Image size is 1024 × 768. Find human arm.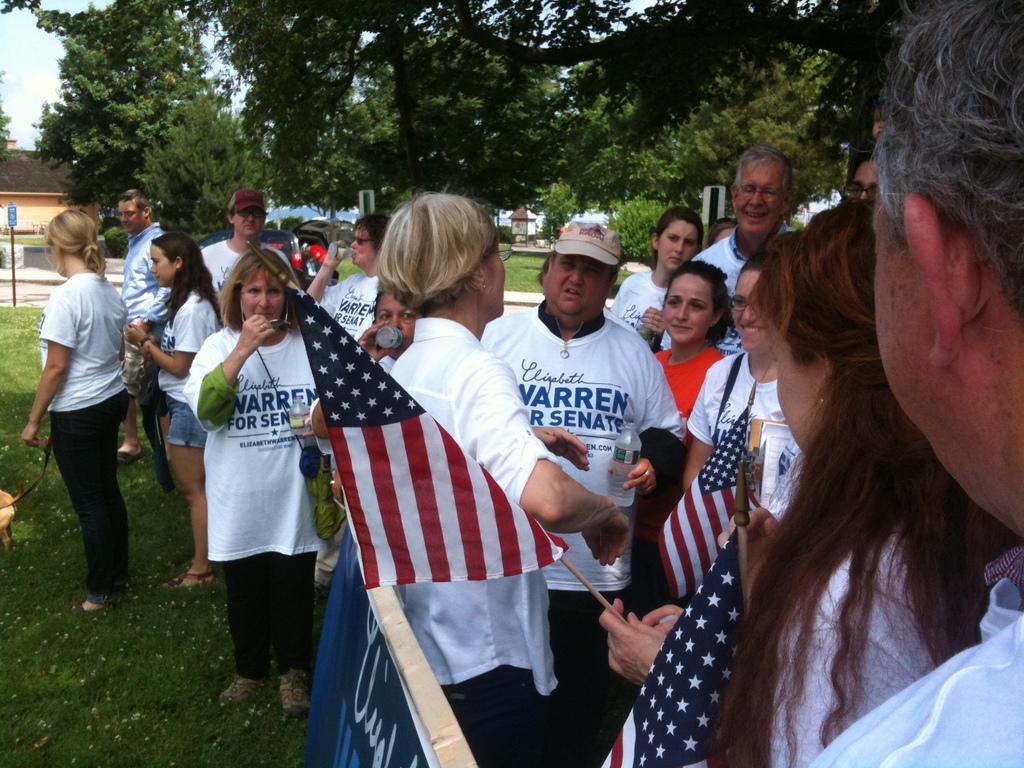
<region>602, 360, 689, 497</region>.
